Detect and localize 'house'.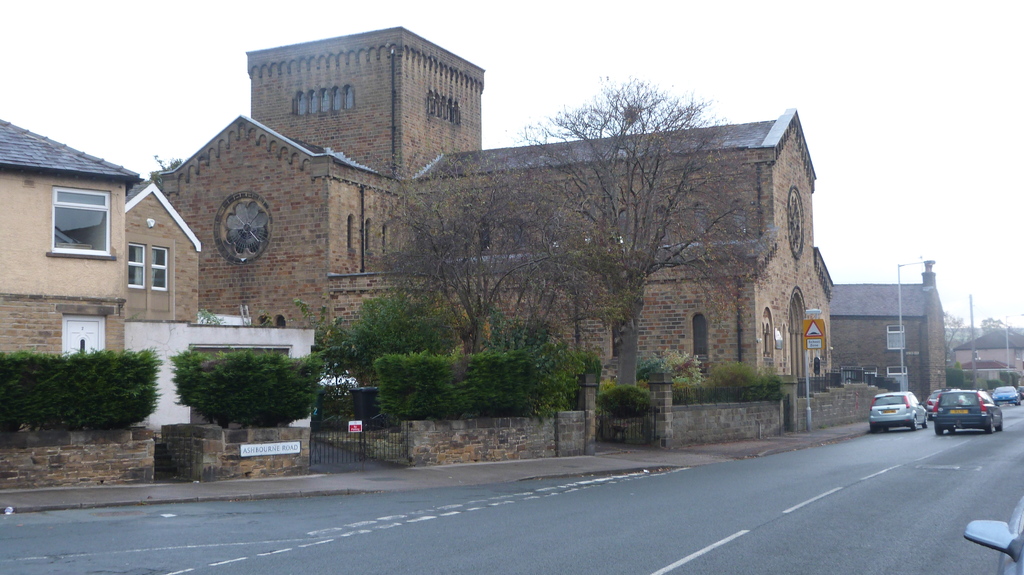
Localized at 122/177/321/483.
